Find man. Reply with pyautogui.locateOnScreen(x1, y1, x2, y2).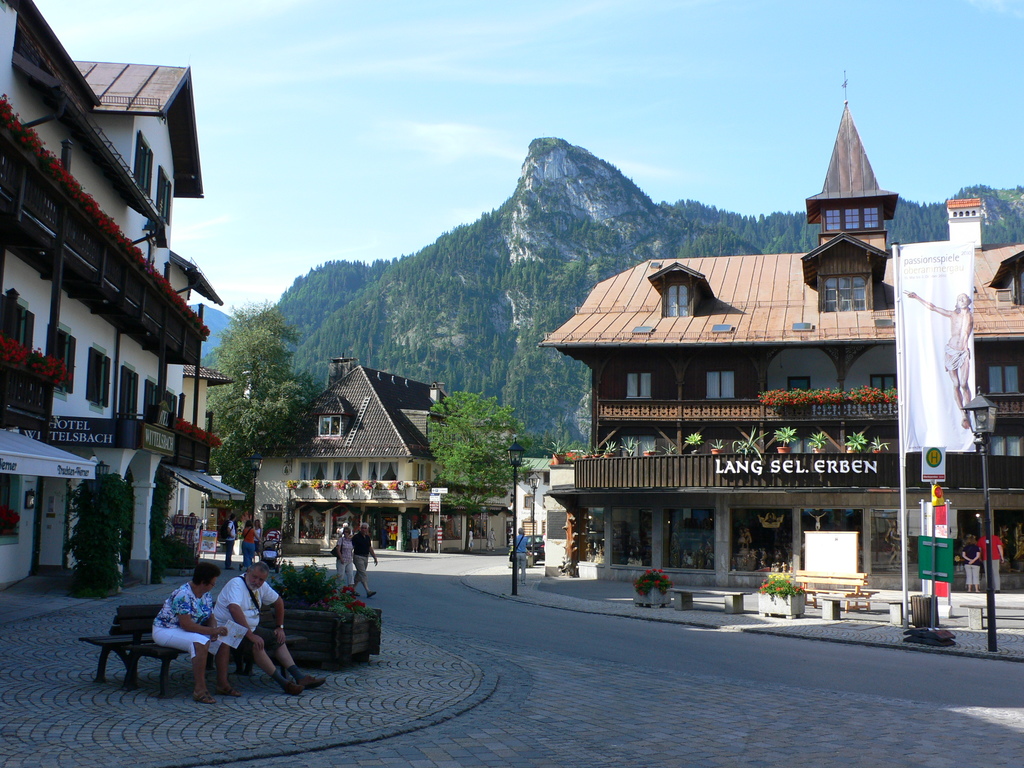
pyautogui.locateOnScreen(221, 514, 239, 572).
